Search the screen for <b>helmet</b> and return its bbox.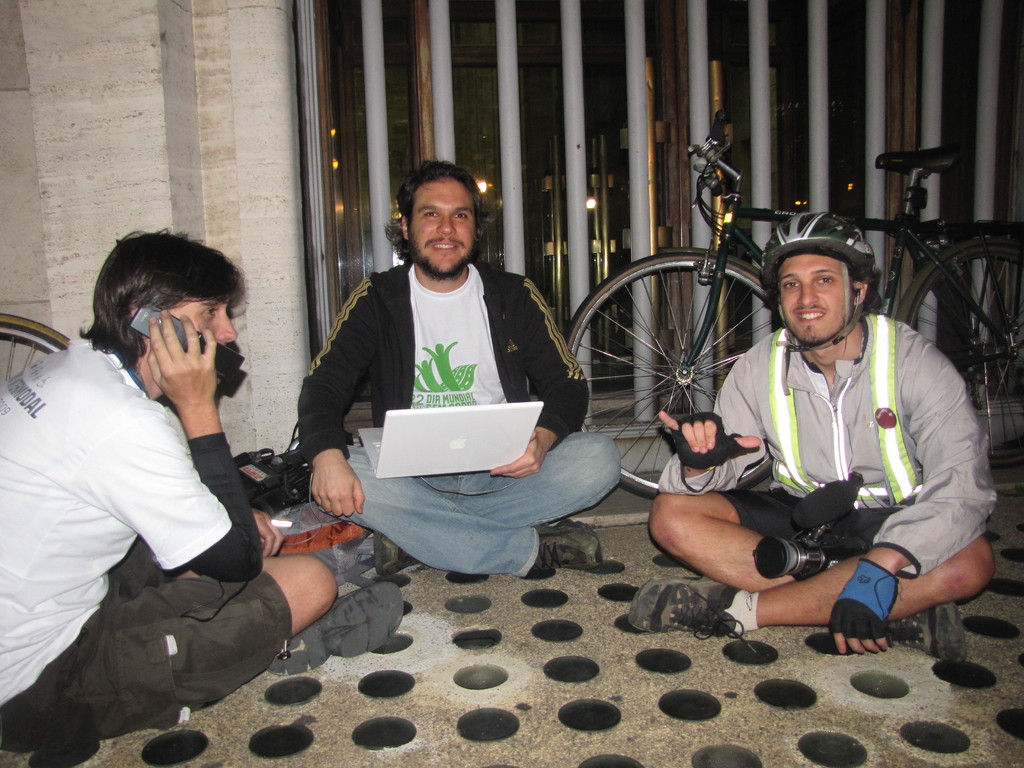
Found: locate(767, 209, 879, 355).
